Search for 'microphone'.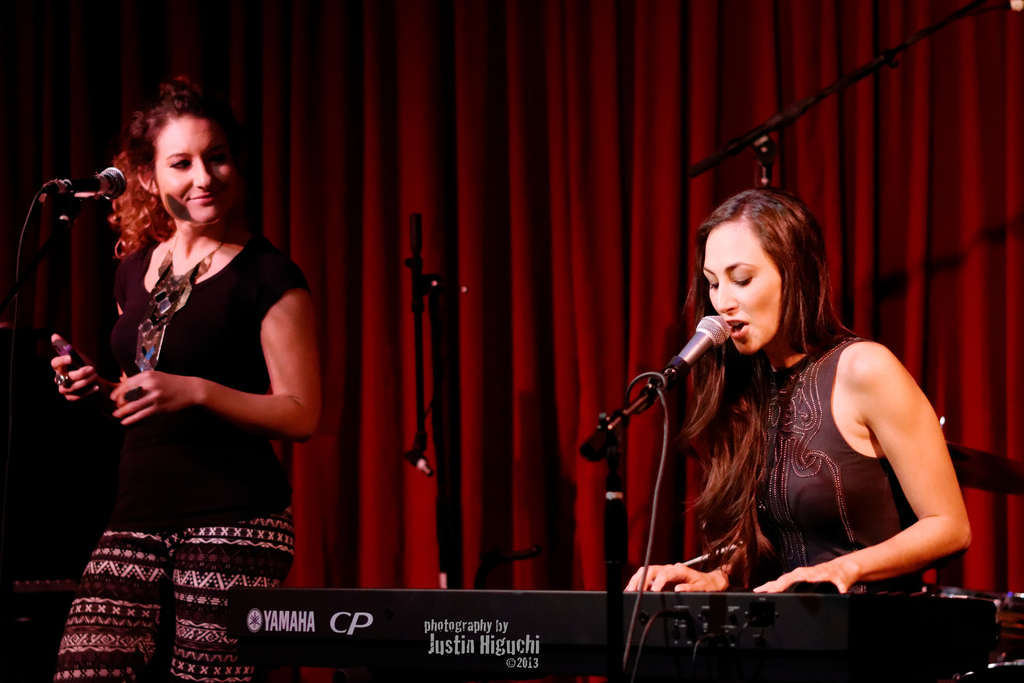
Found at {"left": 39, "top": 168, "right": 130, "bottom": 199}.
